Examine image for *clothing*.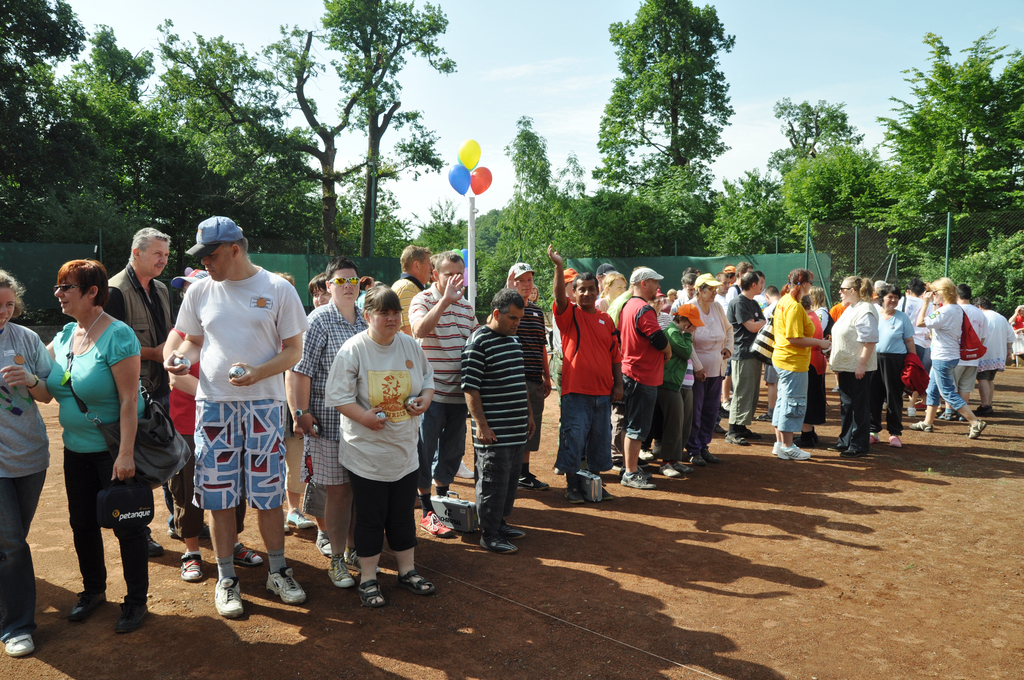
Examination result: bbox(107, 261, 177, 499).
